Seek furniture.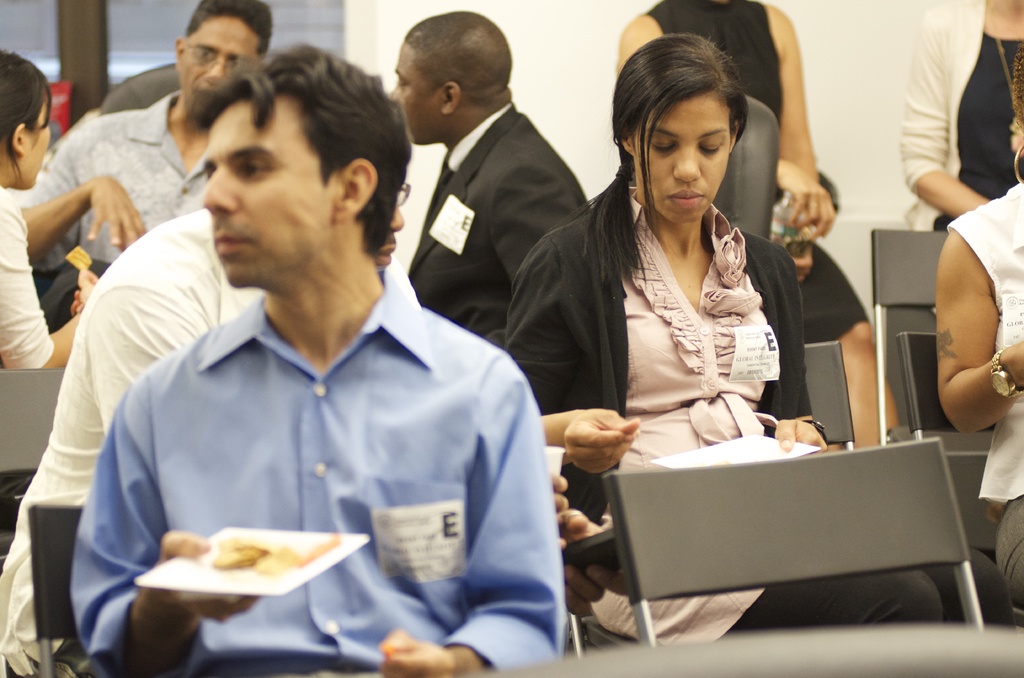
[96, 63, 180, 116].
